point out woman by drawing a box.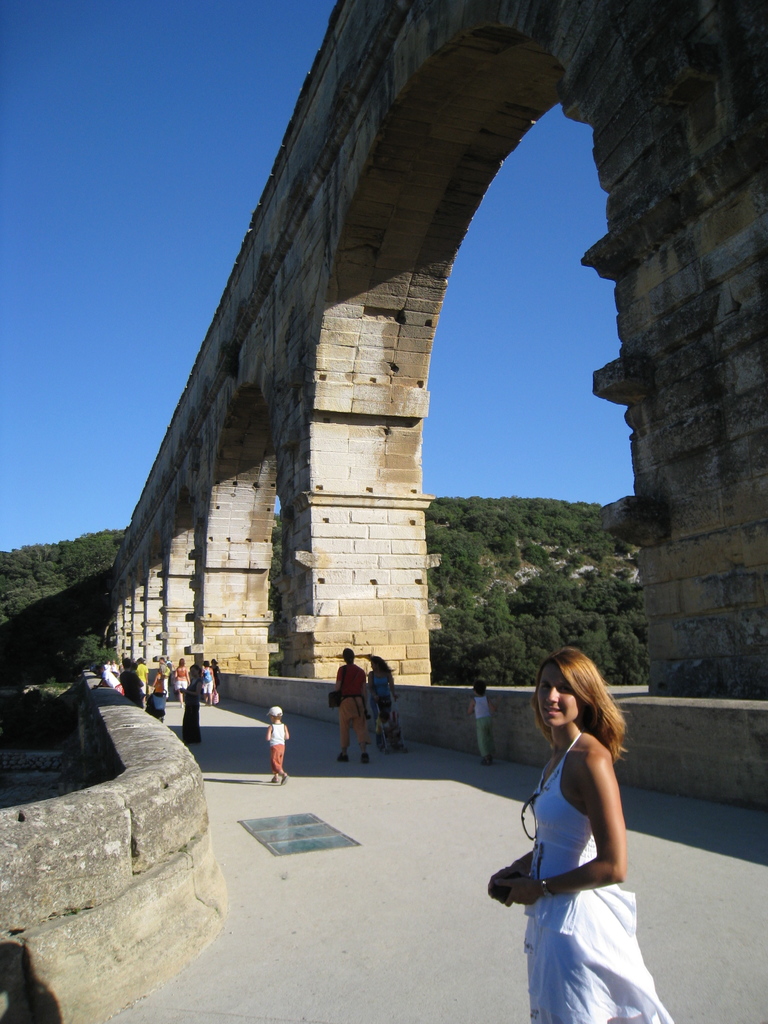
365, 648, 408, 720.
